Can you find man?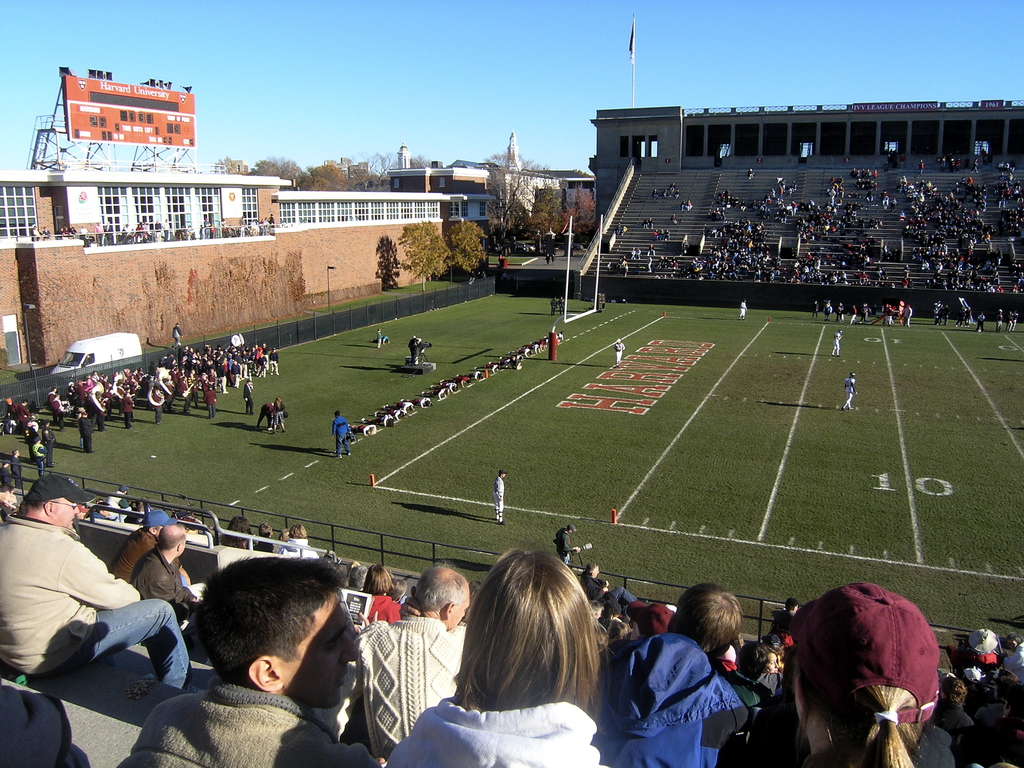
Yes, bounding box: pyautogui.locateOnScreen(172, 320, 182, 345).
